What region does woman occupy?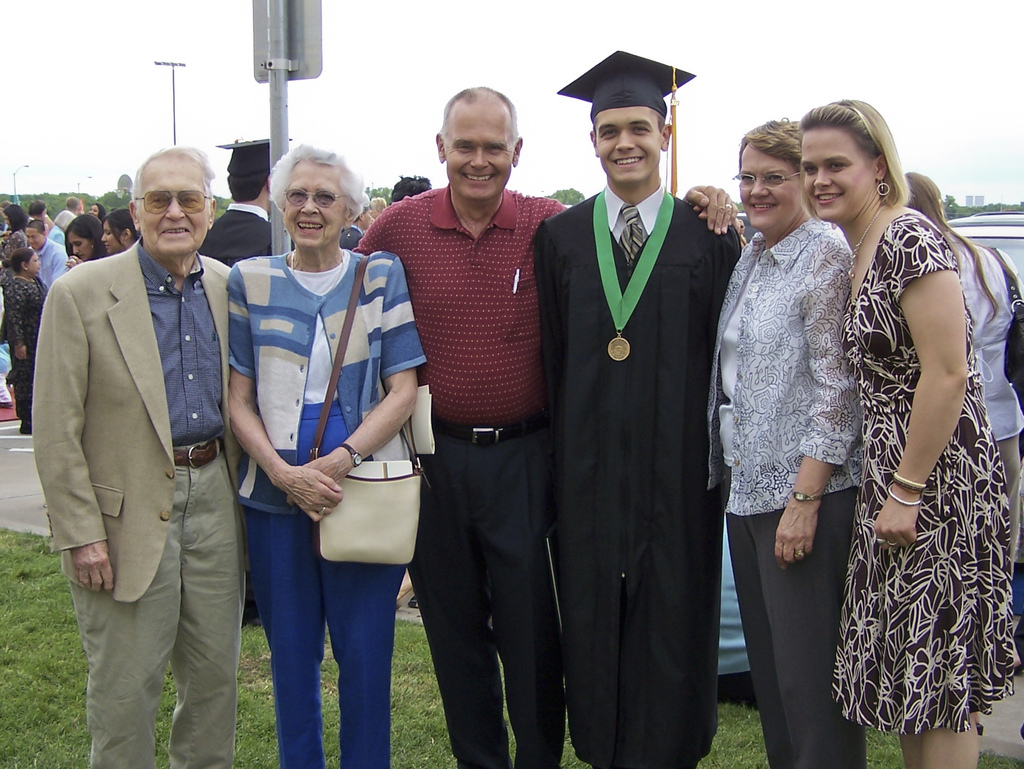
899/170/1023/679.
